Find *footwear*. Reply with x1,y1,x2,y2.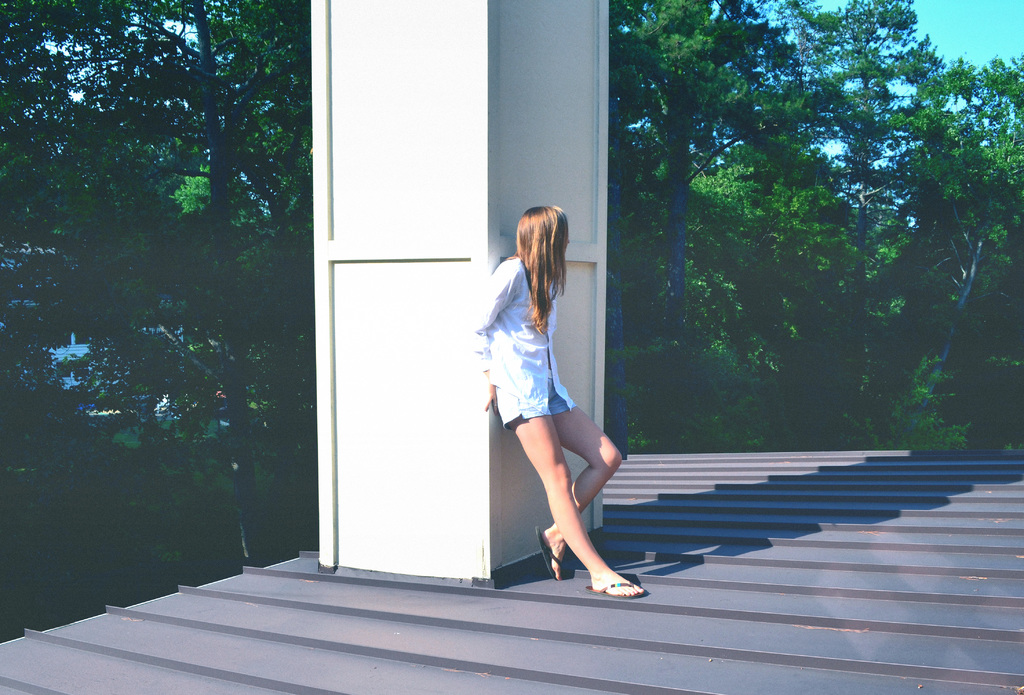
587,579,640,600.
